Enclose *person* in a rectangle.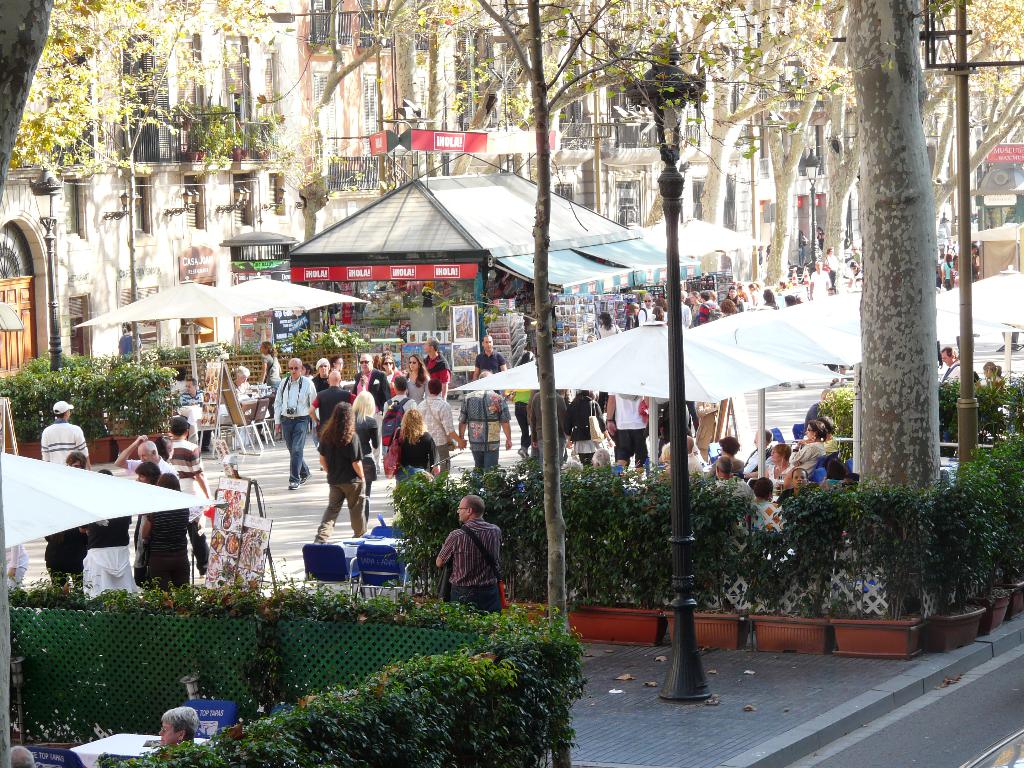
l=136, t=474, r=208, b=600.
